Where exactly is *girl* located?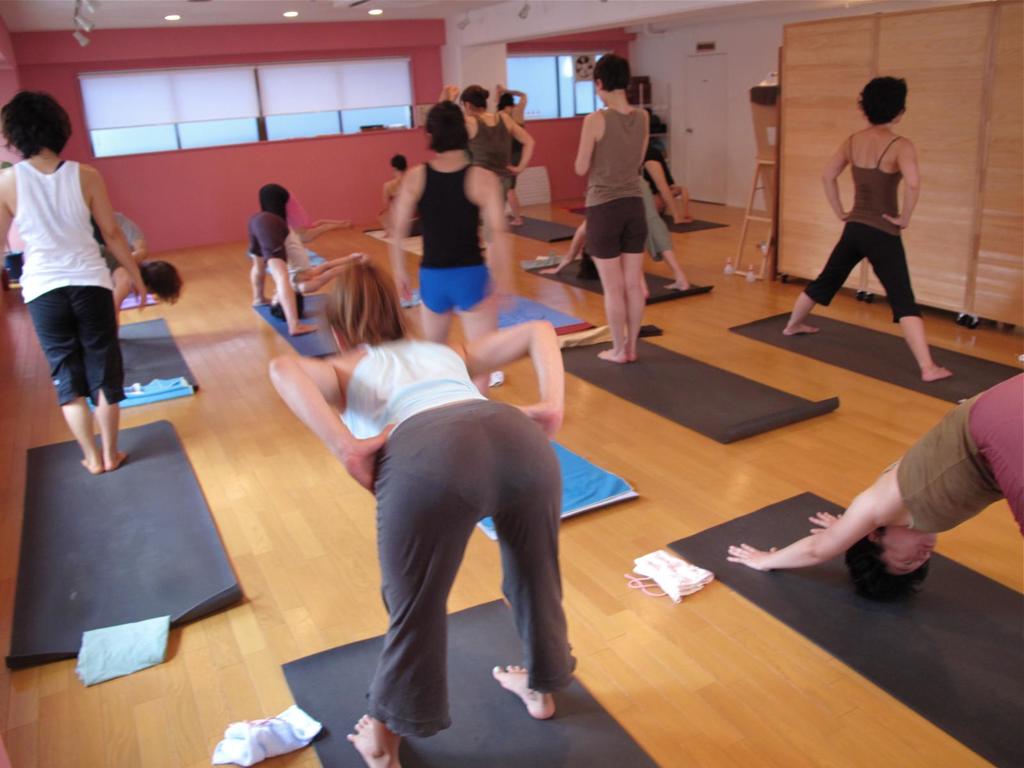
Its bounding box is (left=268, top=257, right=577, bottom=767).
